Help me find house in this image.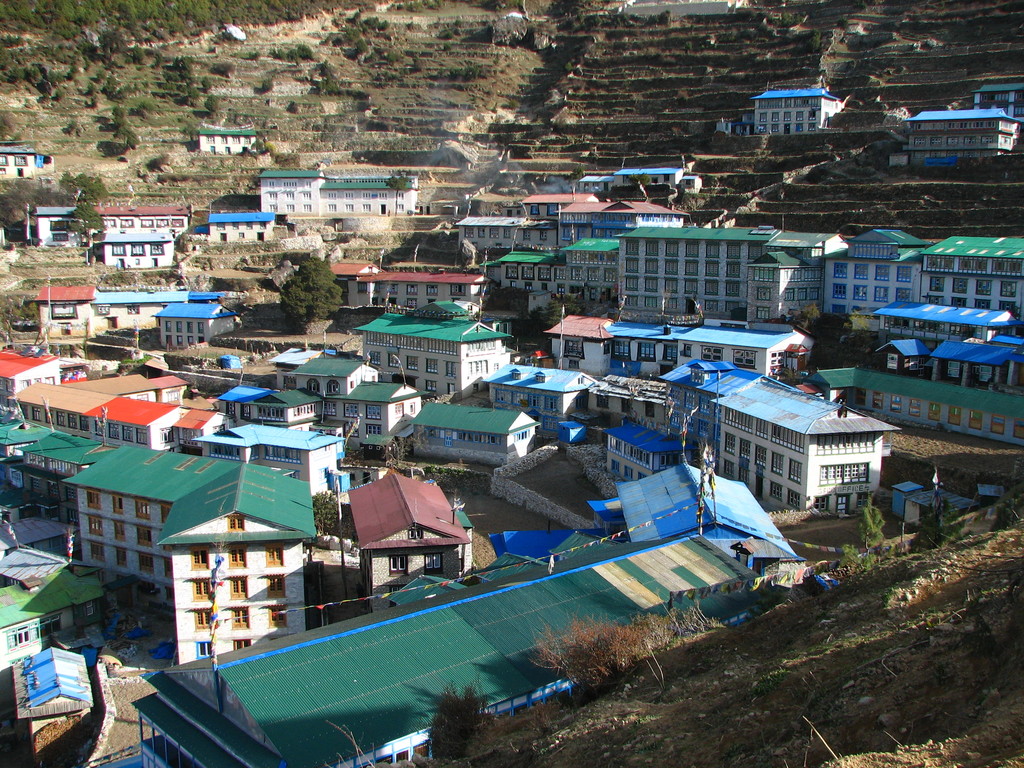
Found it: bbox=(14, 426, 123, 516).
